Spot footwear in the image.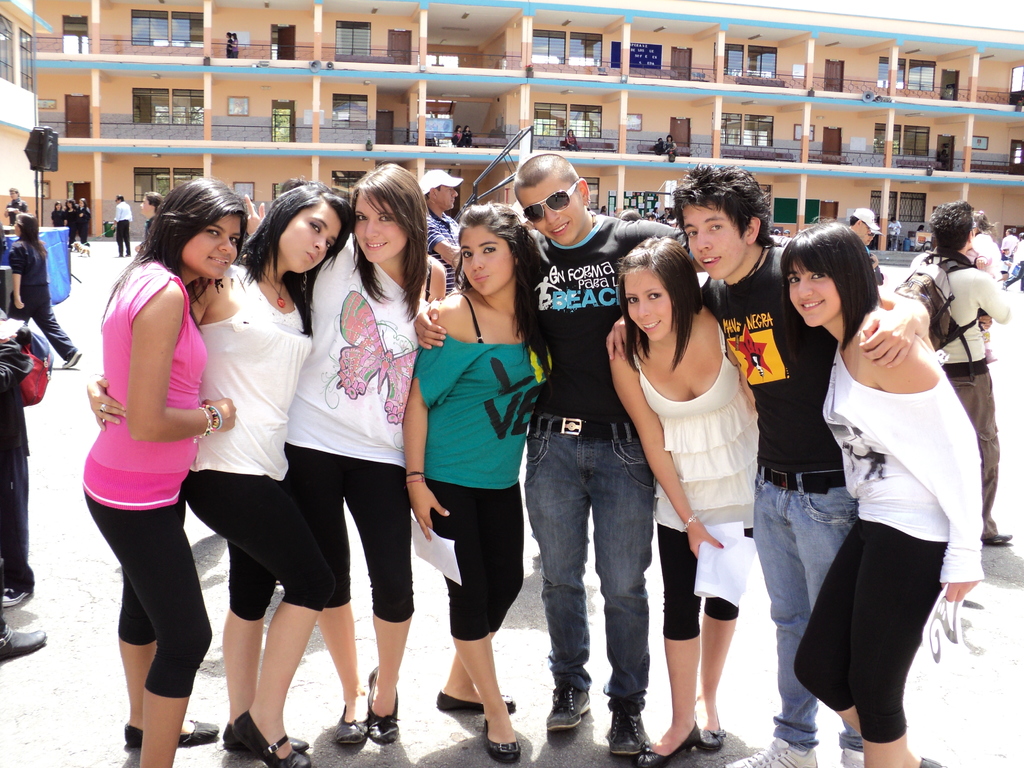
footwear found at [984, 534, 1013, 548].
